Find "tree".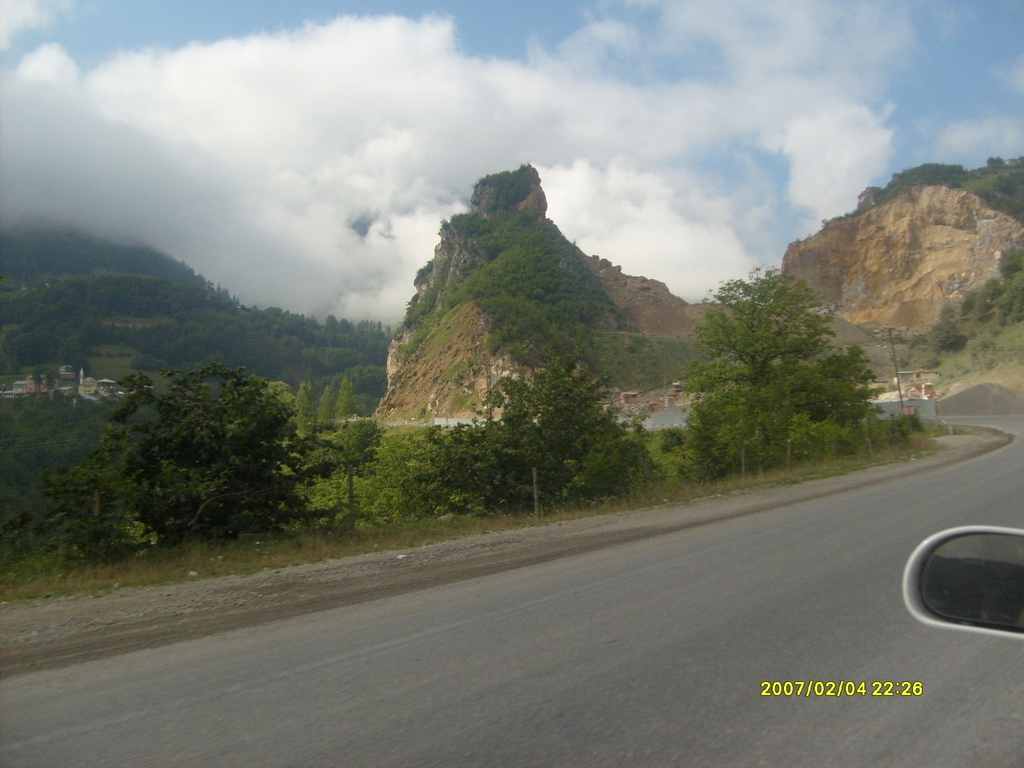
rect(683, 257, 886, 479).
